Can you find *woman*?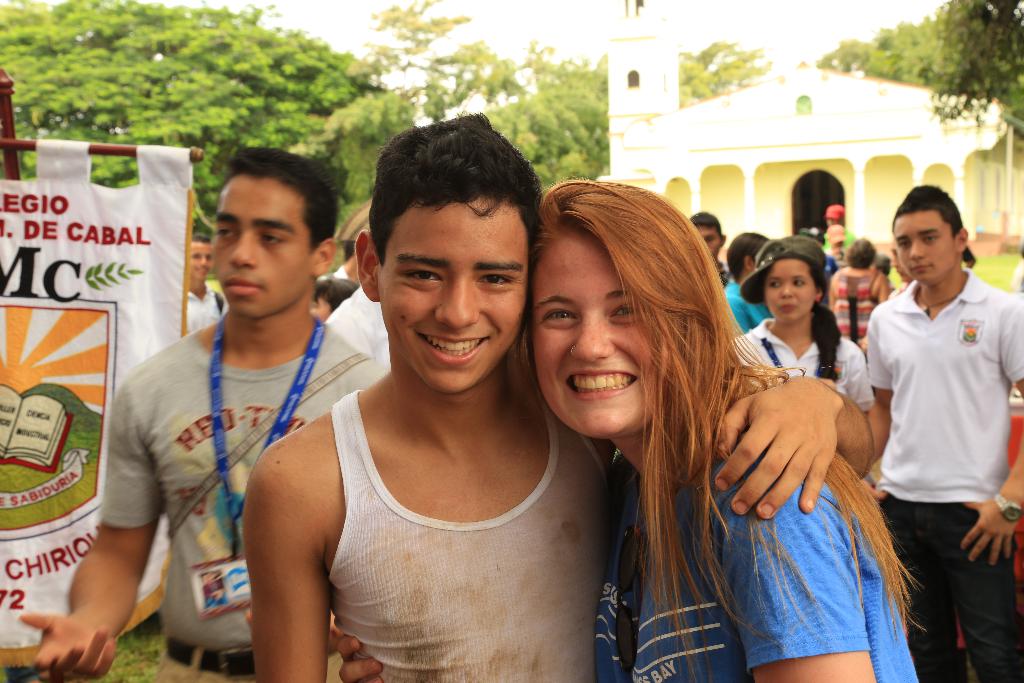
Yes, bounding box: x1=308, y1=272, x2=359, y2=325.
